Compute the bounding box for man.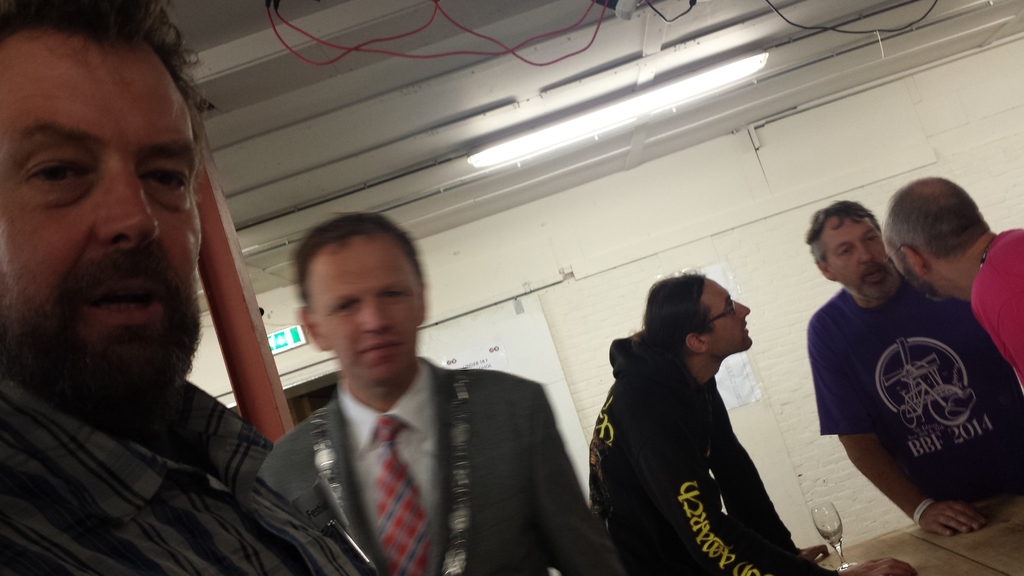
[244,225,540,566].
